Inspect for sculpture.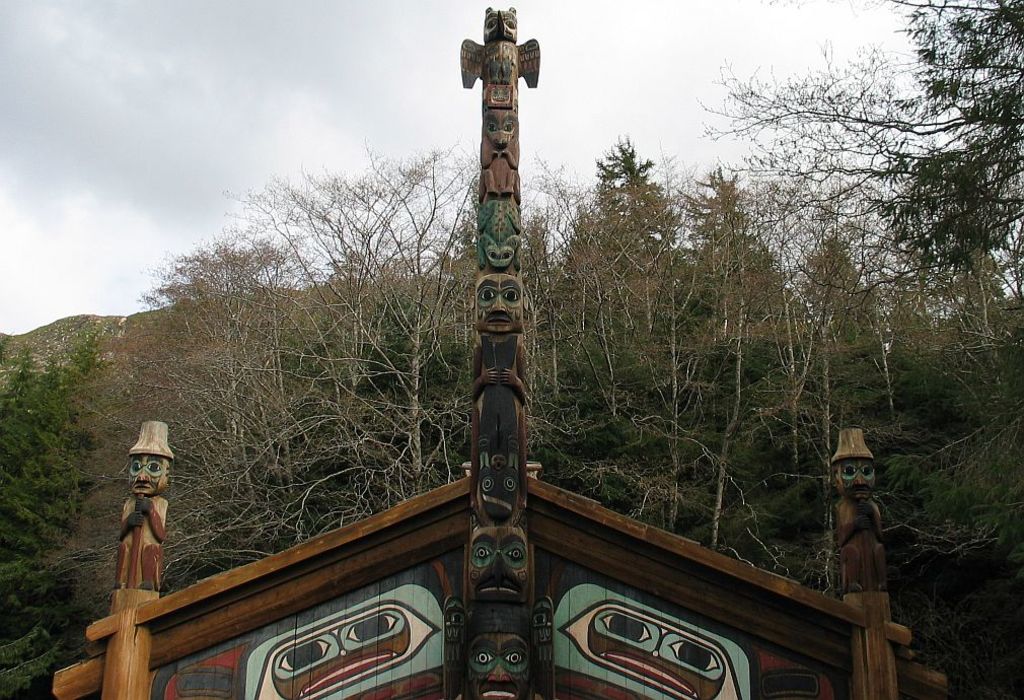
Inspection: (461,8,536,120).
